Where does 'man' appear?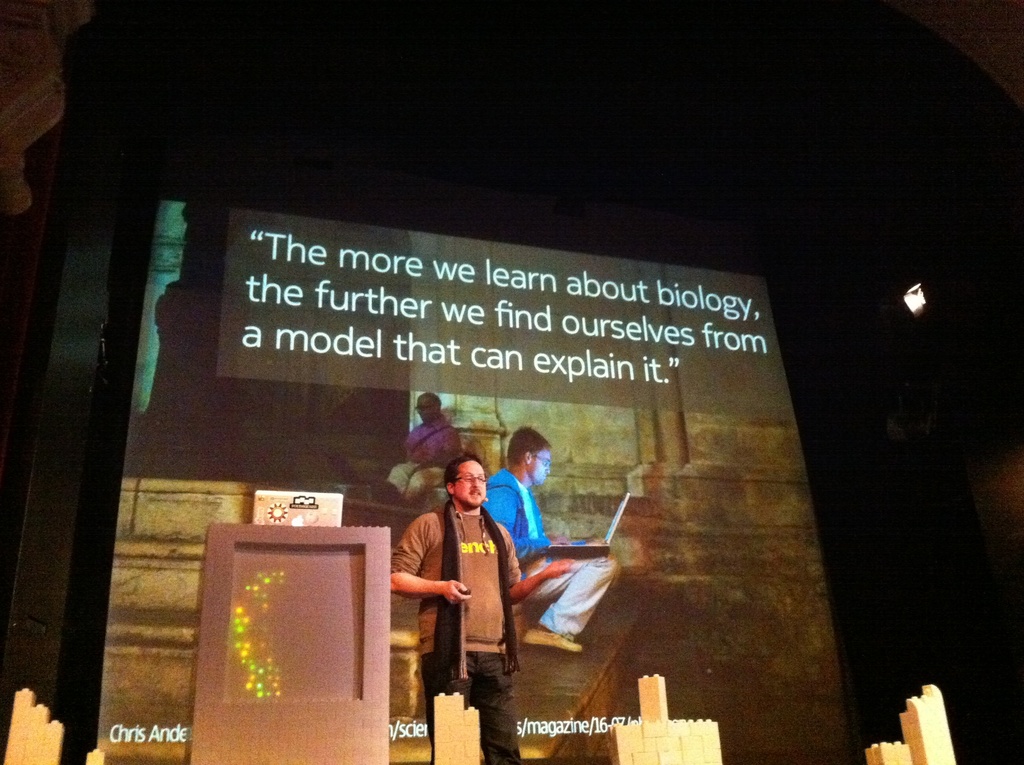
Appears at (x1=482, y1=430, x2=616, y2=650).
